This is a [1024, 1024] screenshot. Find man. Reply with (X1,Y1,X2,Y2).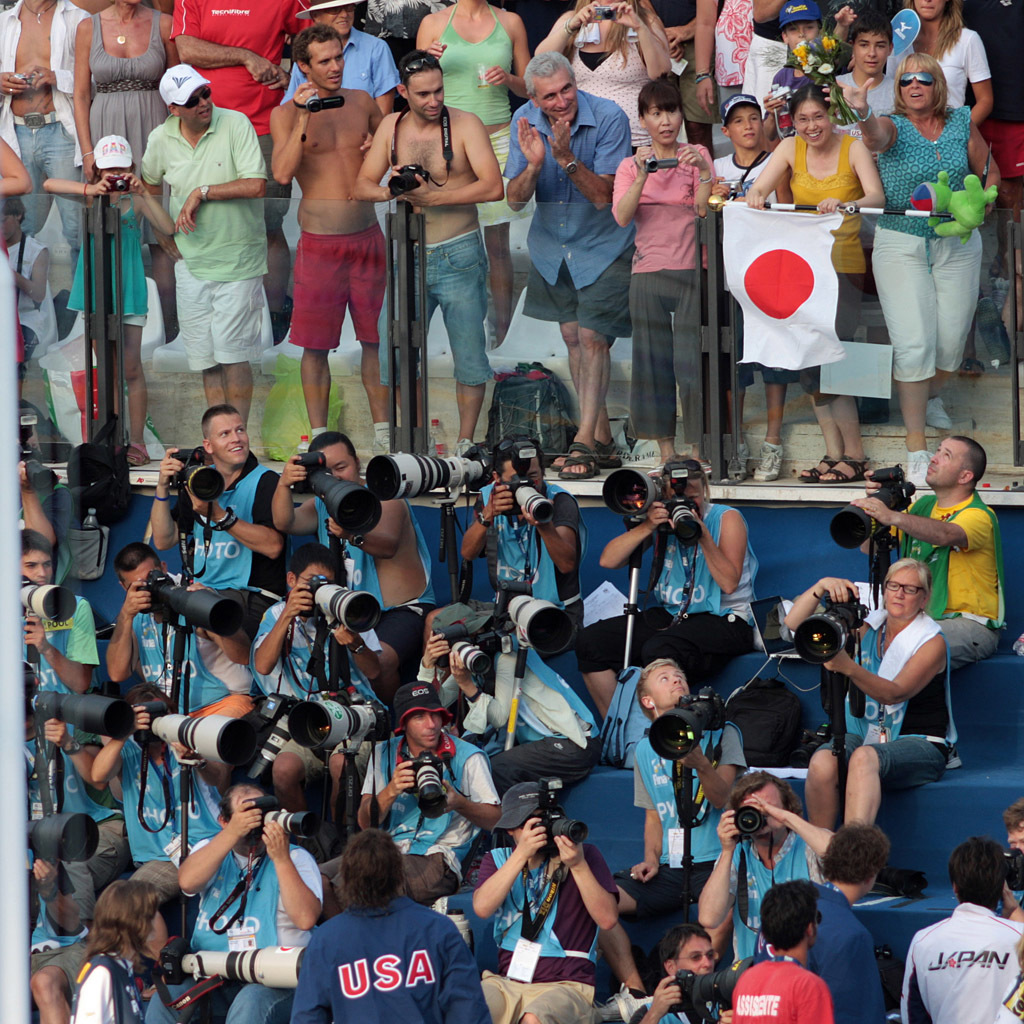
(416,604,600,791).
